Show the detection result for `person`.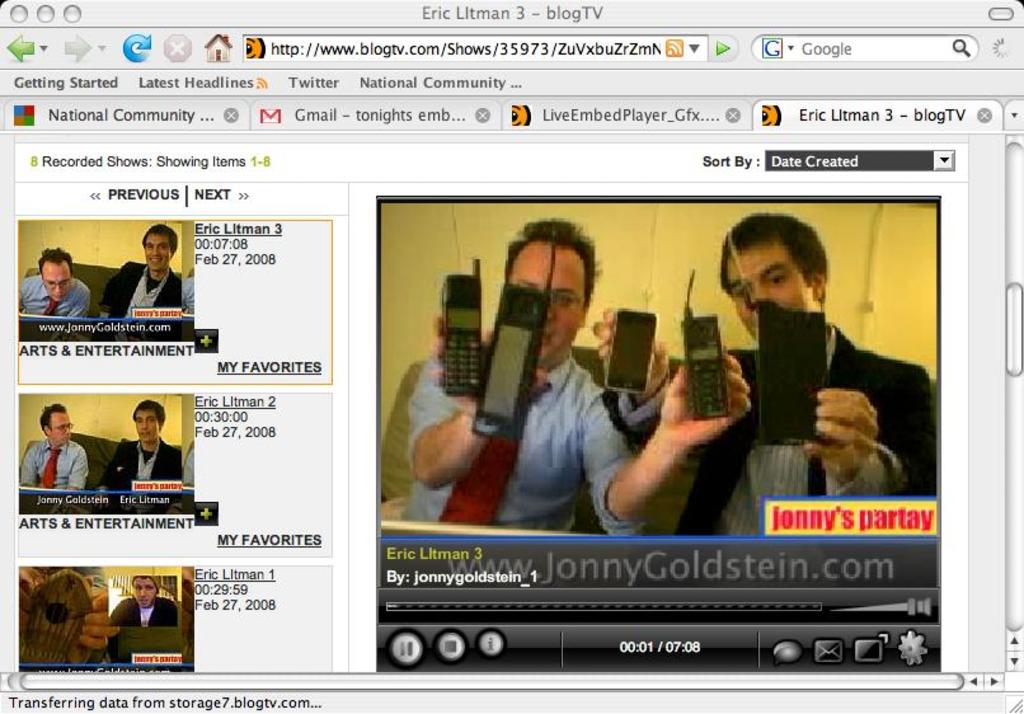
rect(17, 405, 98, 490).
